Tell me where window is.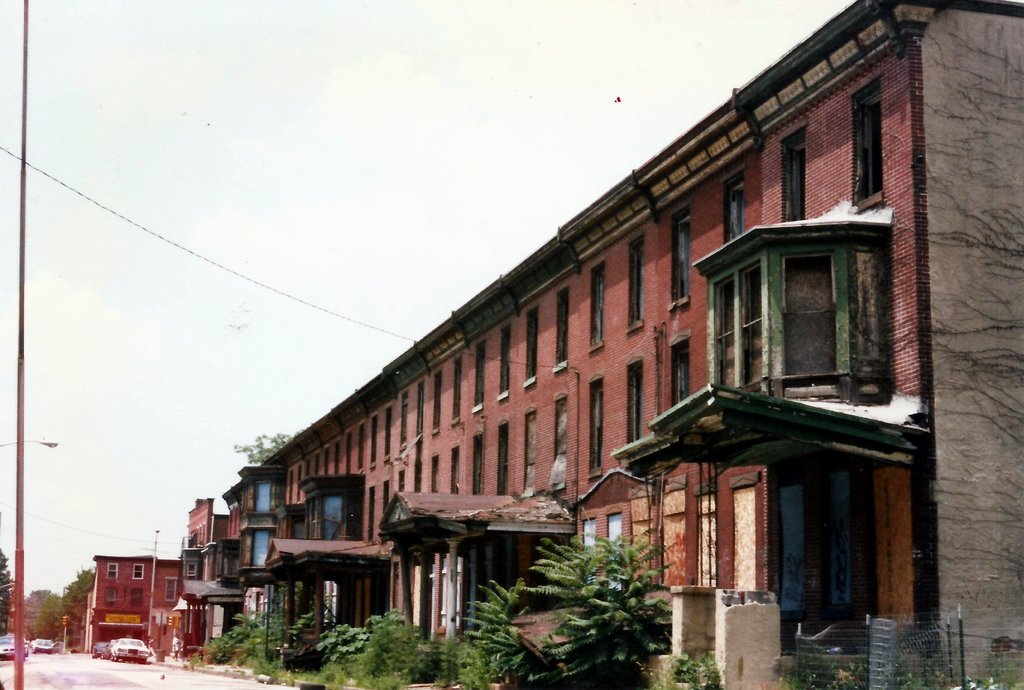
window is at pyautogui.locateOnScreen(494, 325, 511, 398).
